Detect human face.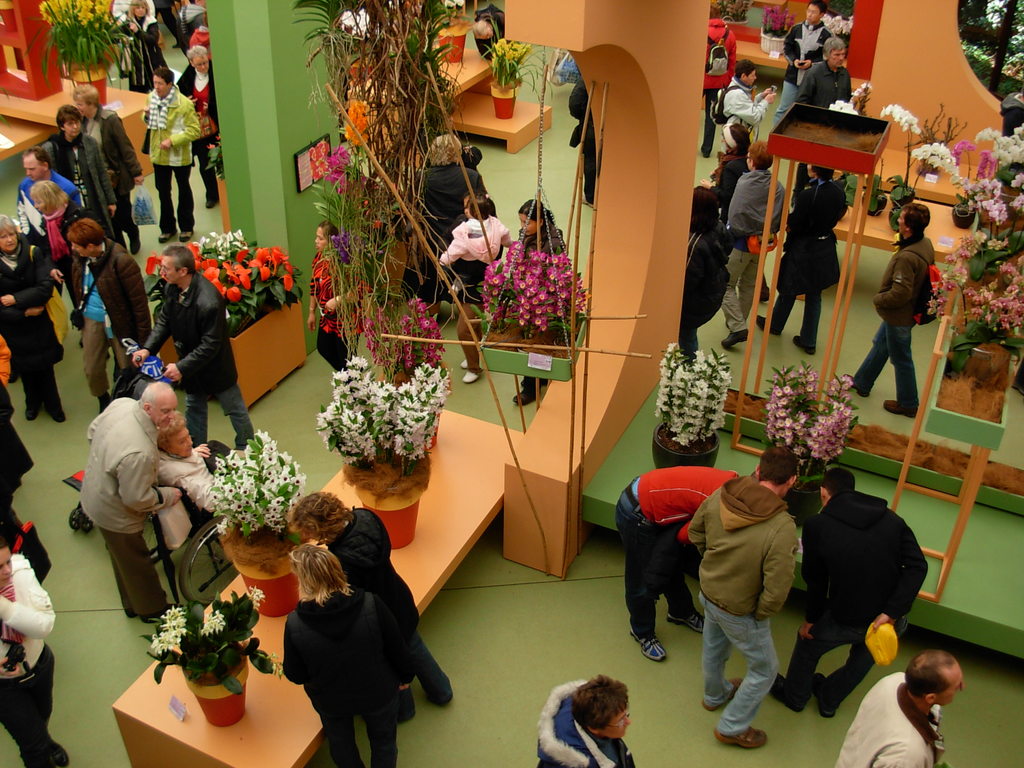
Detected at x1=74 y1=99 x2=90 y2=115.
